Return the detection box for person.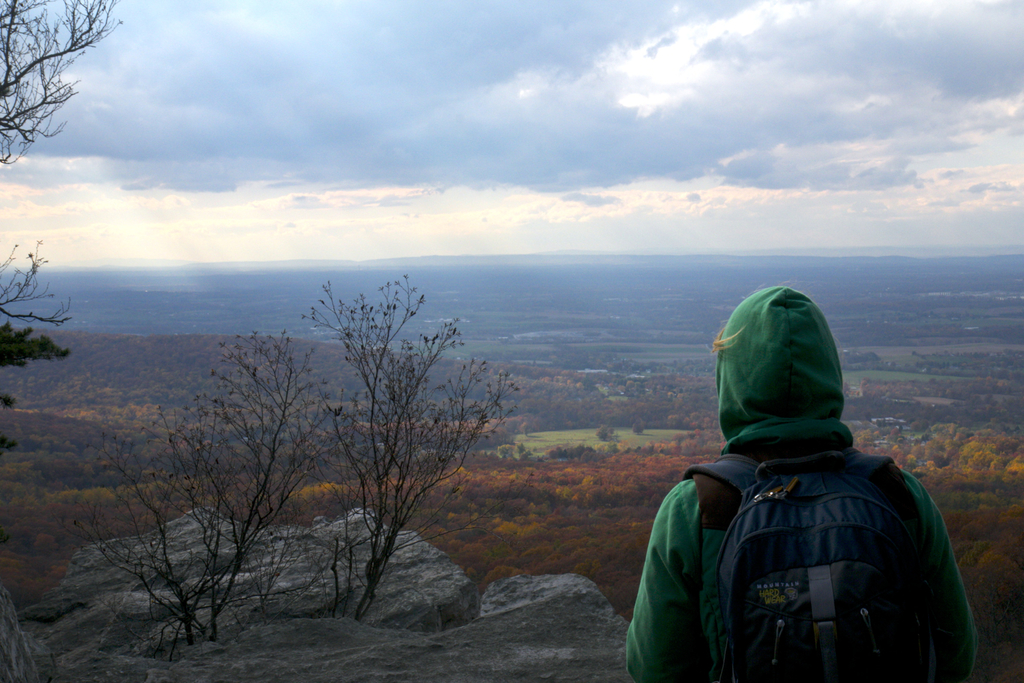
l=622, t=288, r=977, b=682.
